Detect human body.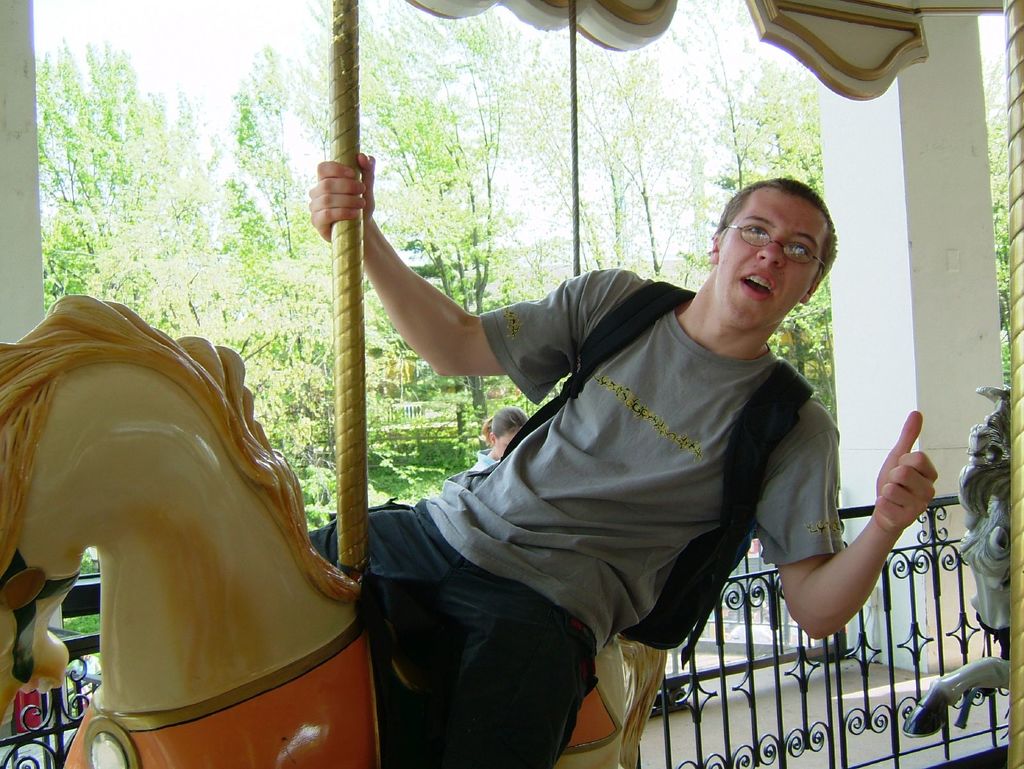
Detected at [322, 170, 899, 740].
